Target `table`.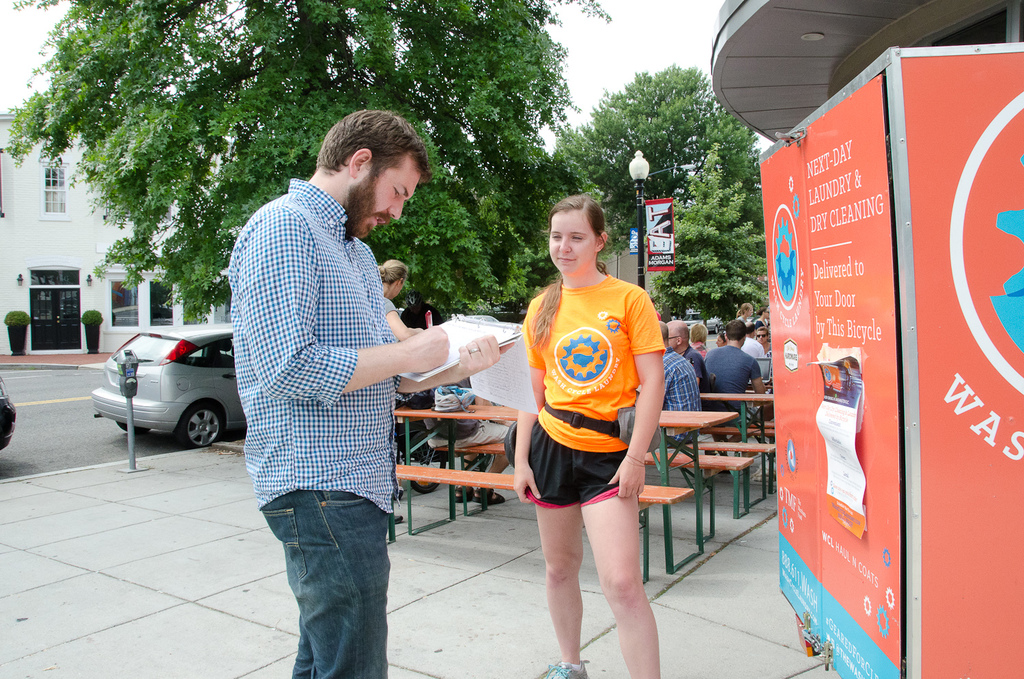
Target region: BBox(397, 408, 735, 575).
